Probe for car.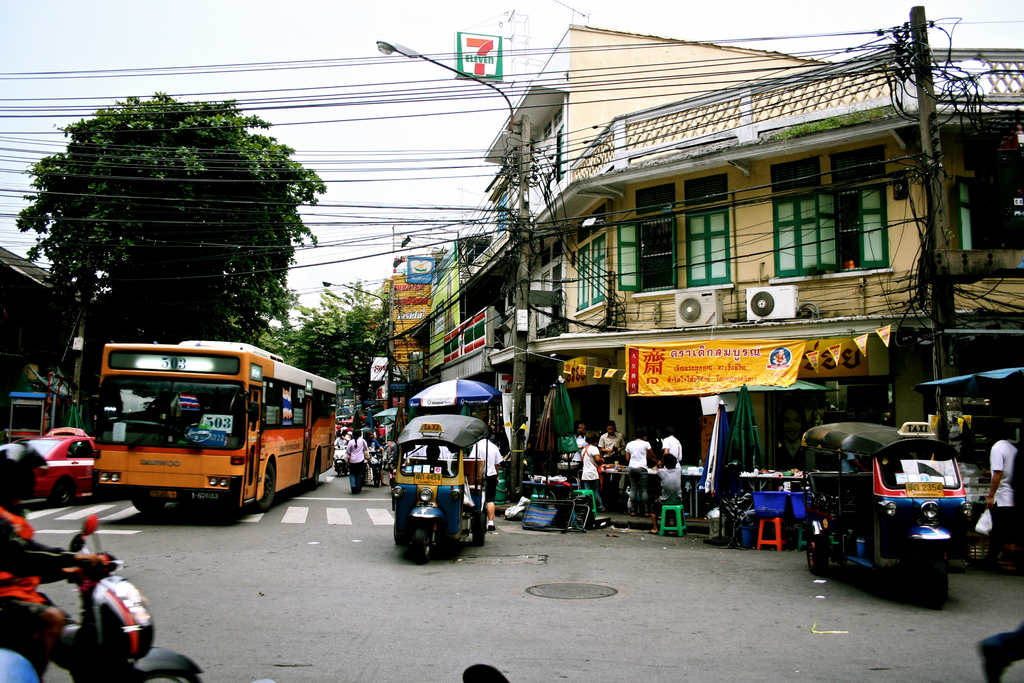
Probe result: 10,426,95,506.
